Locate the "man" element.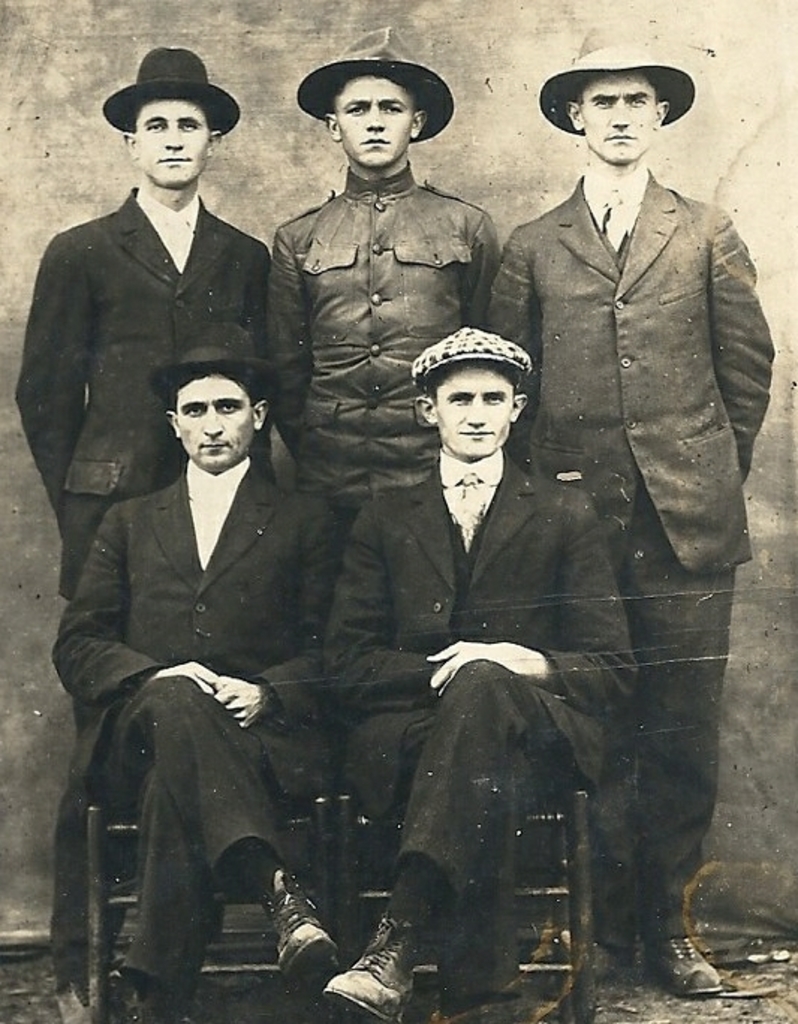
Element bbox: (320, 323, 645, 1023).
